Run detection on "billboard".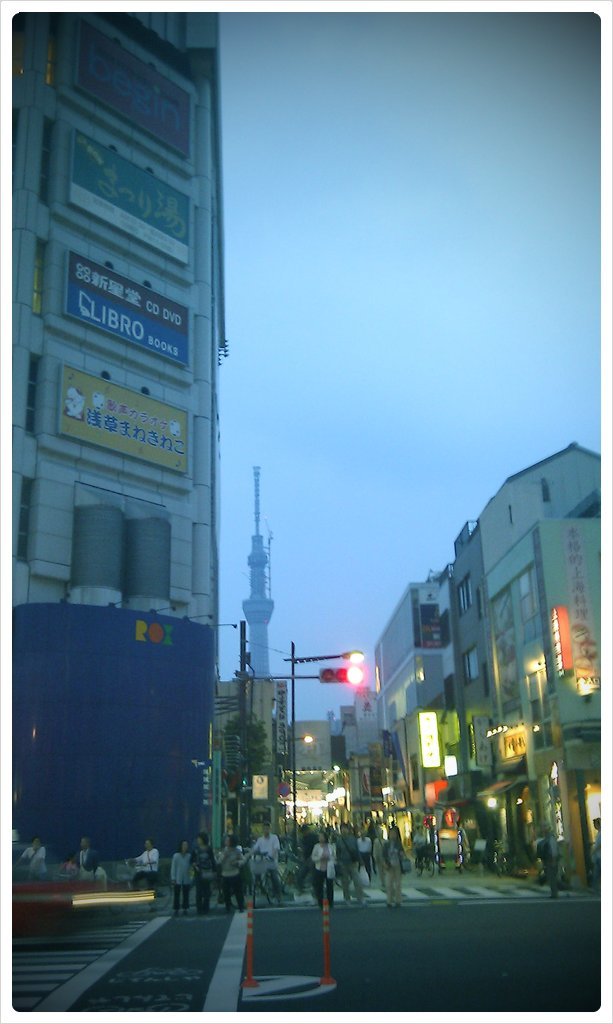
Result: l=54, t=367, r=188, b=473.
